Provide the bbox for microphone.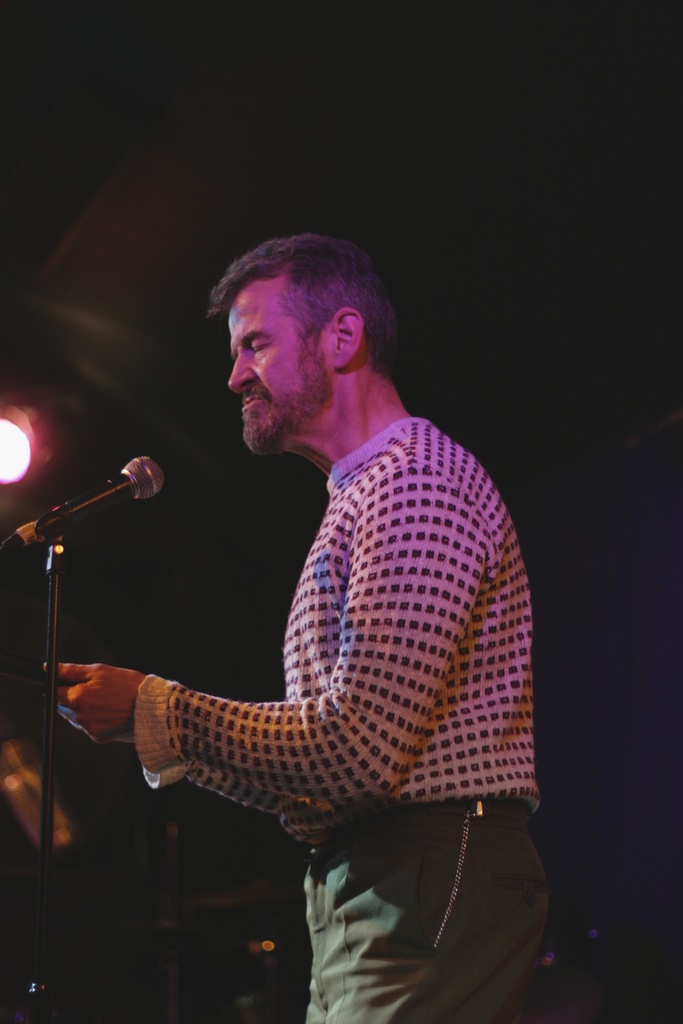
bbox(25, 458, 171, 566).
